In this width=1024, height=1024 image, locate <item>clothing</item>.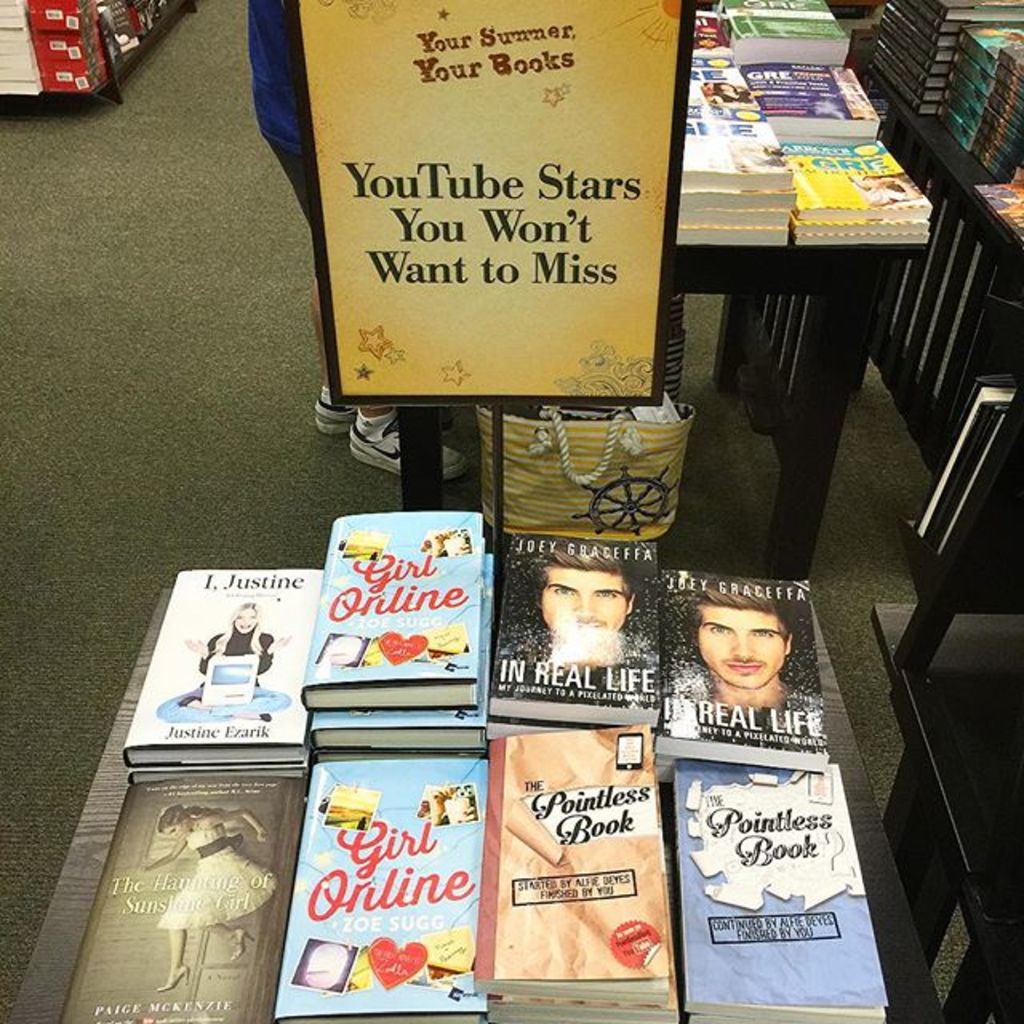
Bounding box: <bbox>155, 622, 290, 725</bbox>.
